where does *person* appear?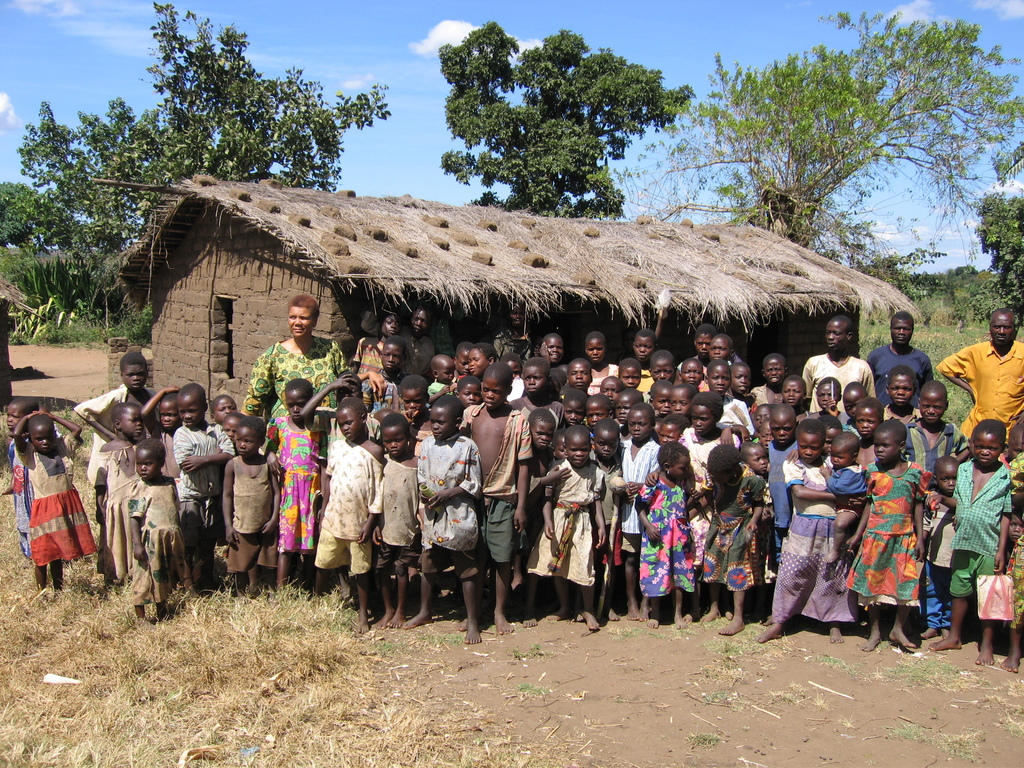
Appears at x1=759 y1=401 x2=810 y2=618.
